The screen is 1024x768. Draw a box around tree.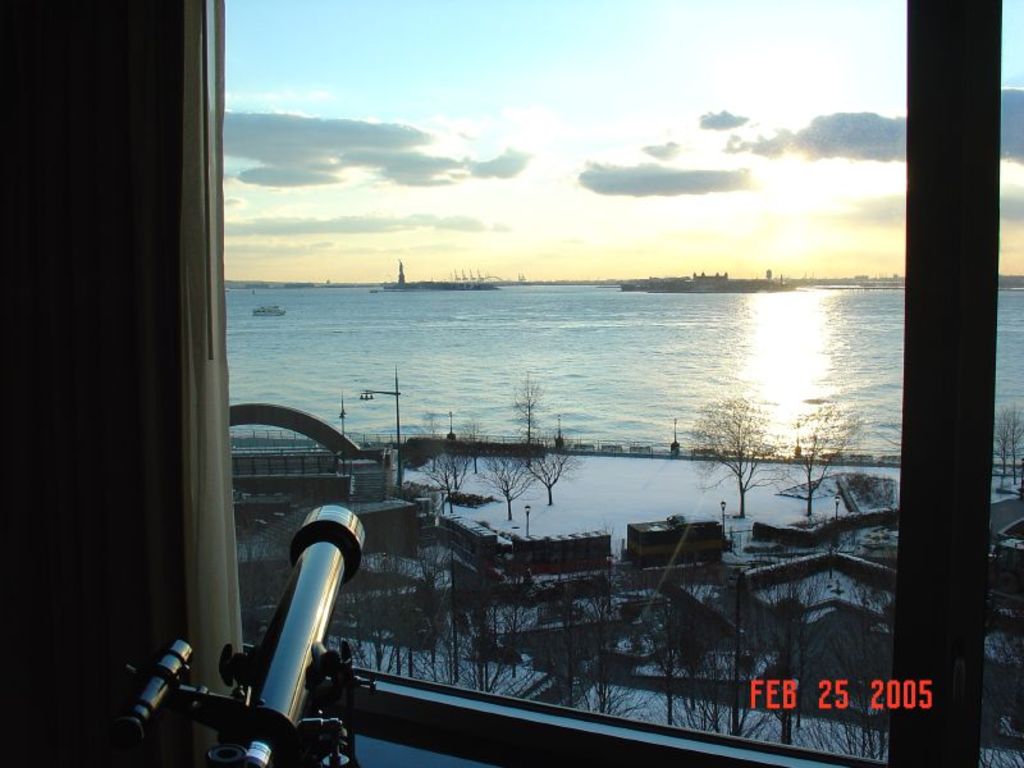
(506,369,550,467).
